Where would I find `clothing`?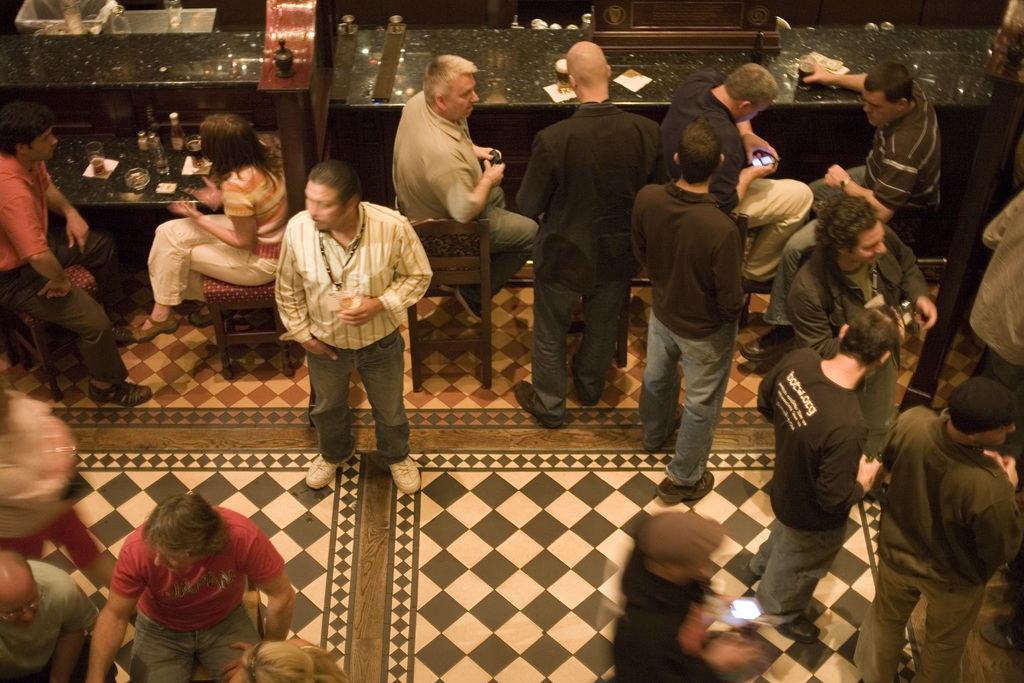
At 1,151,124,370.
